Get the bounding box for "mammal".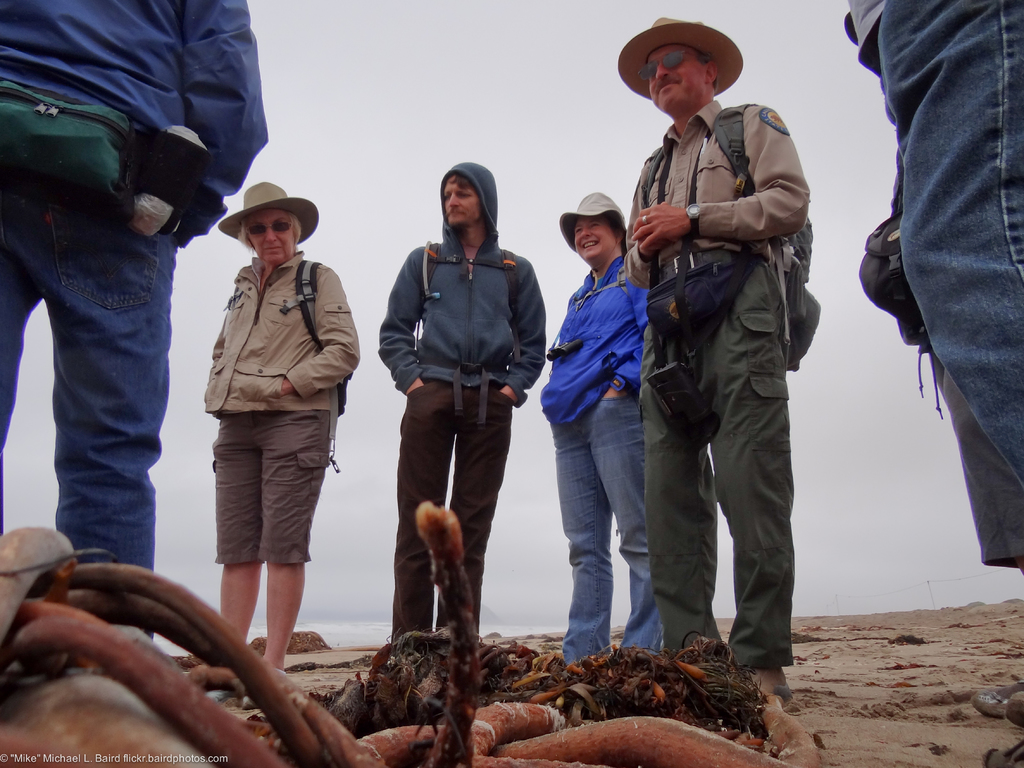
bbox(201, 177, 365, 707).
